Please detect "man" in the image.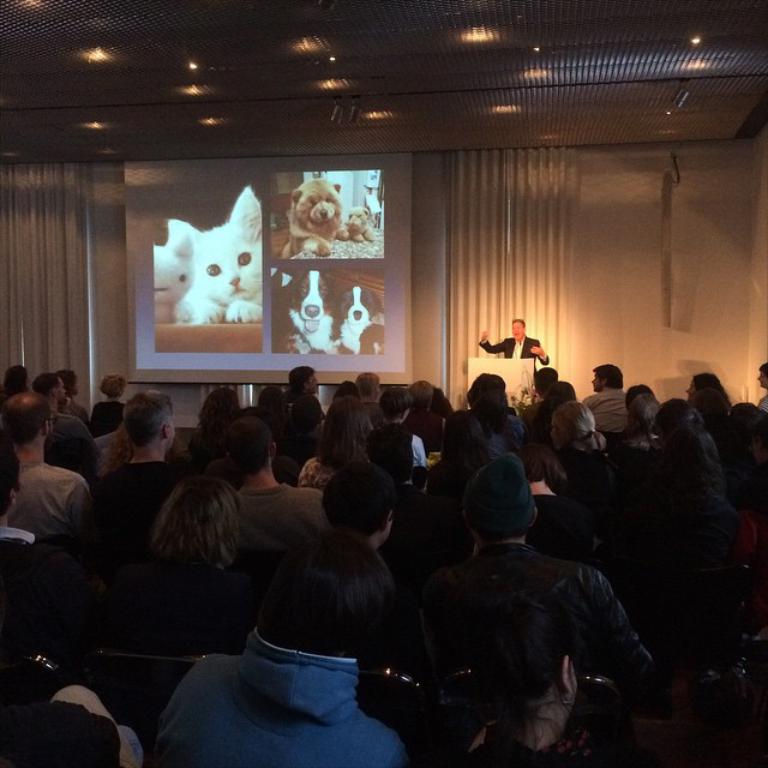
select_region(85, 388, 185, 566).
